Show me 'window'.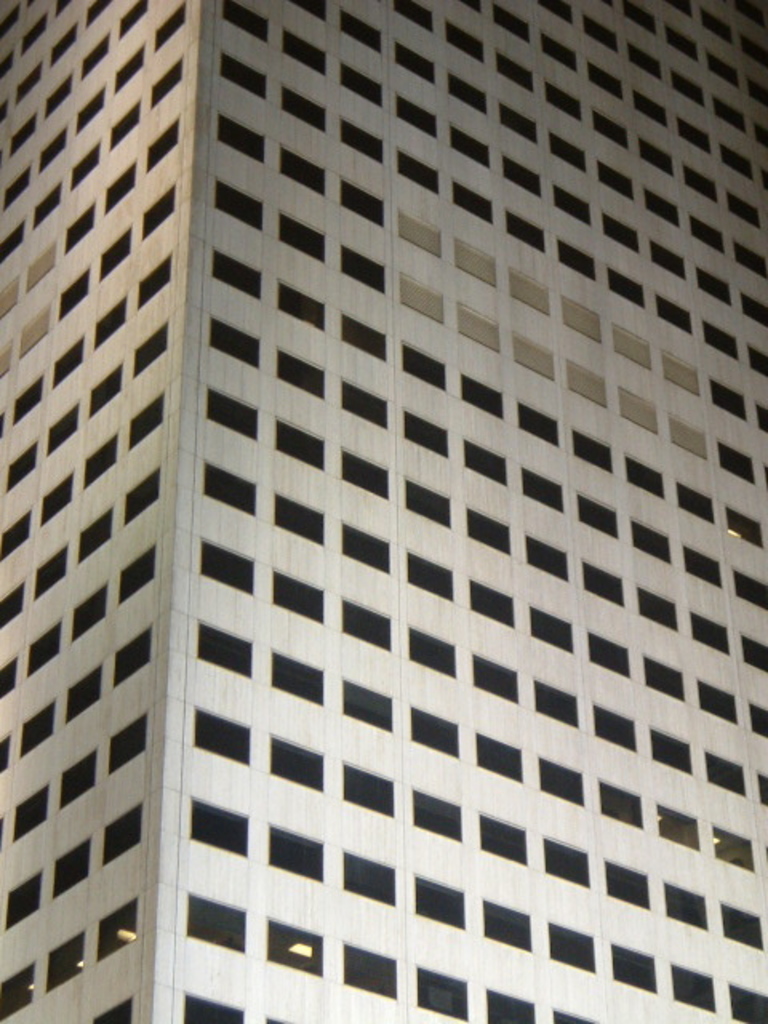
'window' is here: pyautogui.locateOnScreen(624, 2, 661, 32).
